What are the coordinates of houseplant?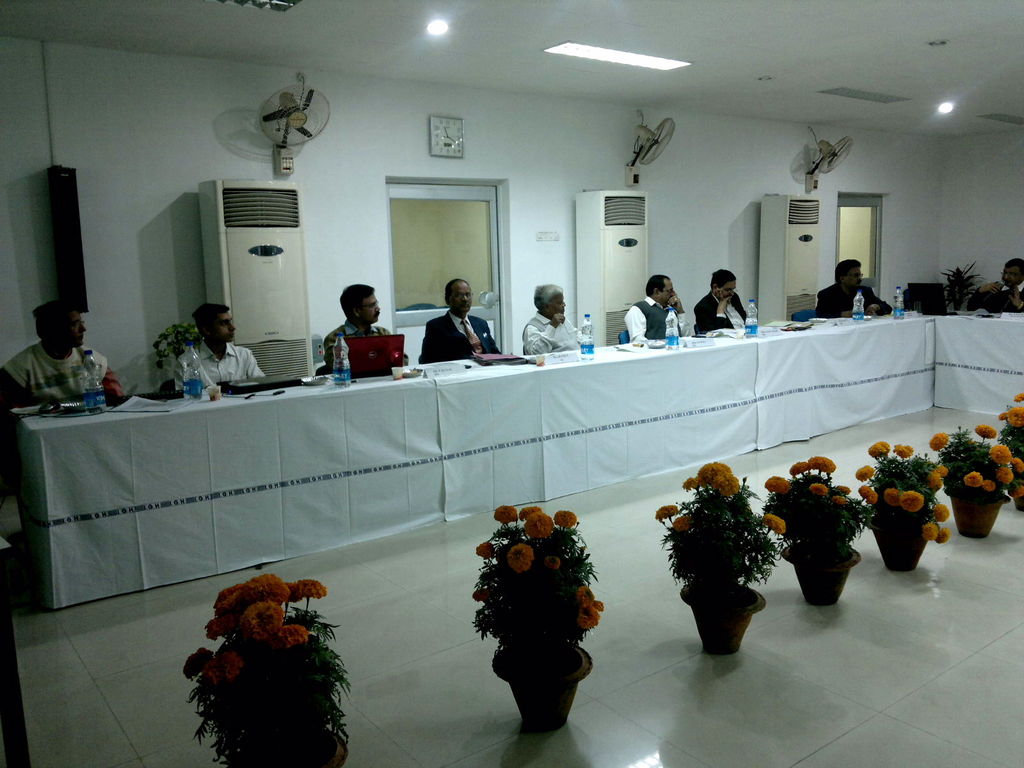
<bbox>657, 461, 790, 662</bbox>.
